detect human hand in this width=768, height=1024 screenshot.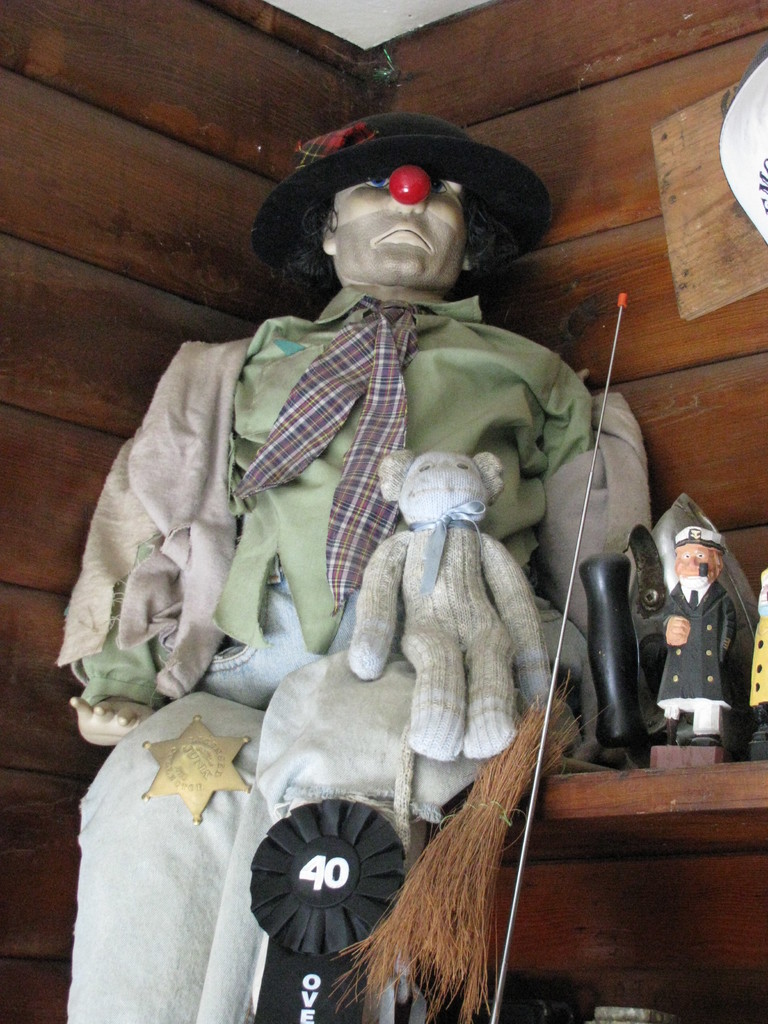
Detection: 67,691,161,748.
